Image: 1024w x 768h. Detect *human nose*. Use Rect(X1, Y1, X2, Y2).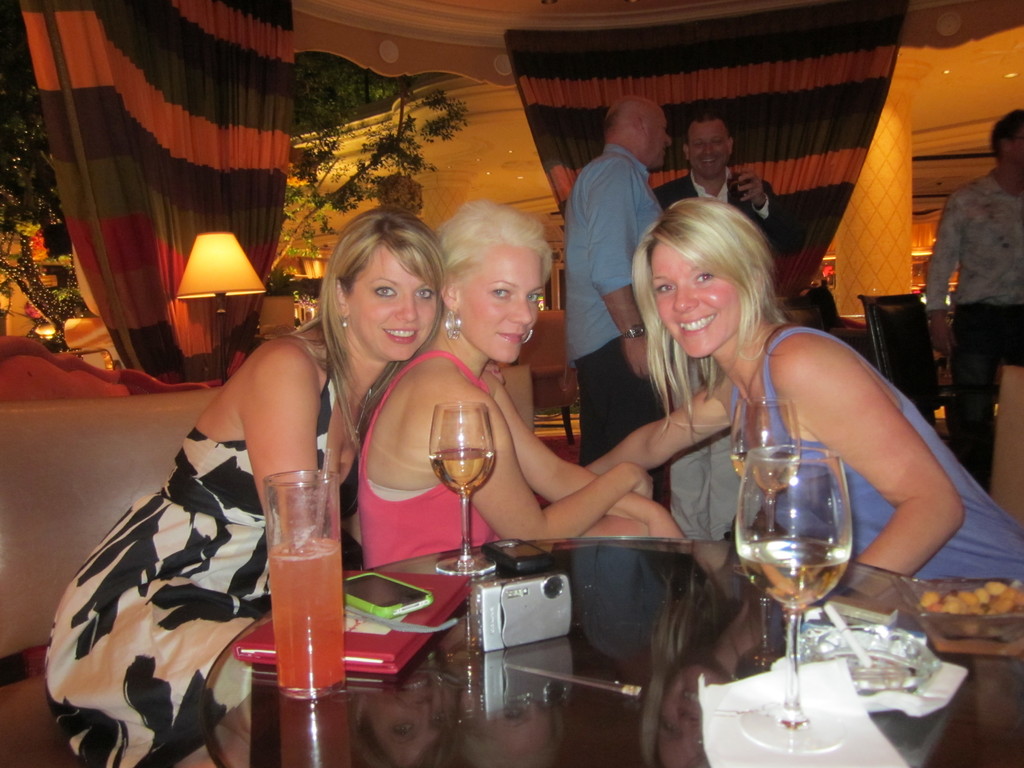
Rect(396, 298, 419, 320).
